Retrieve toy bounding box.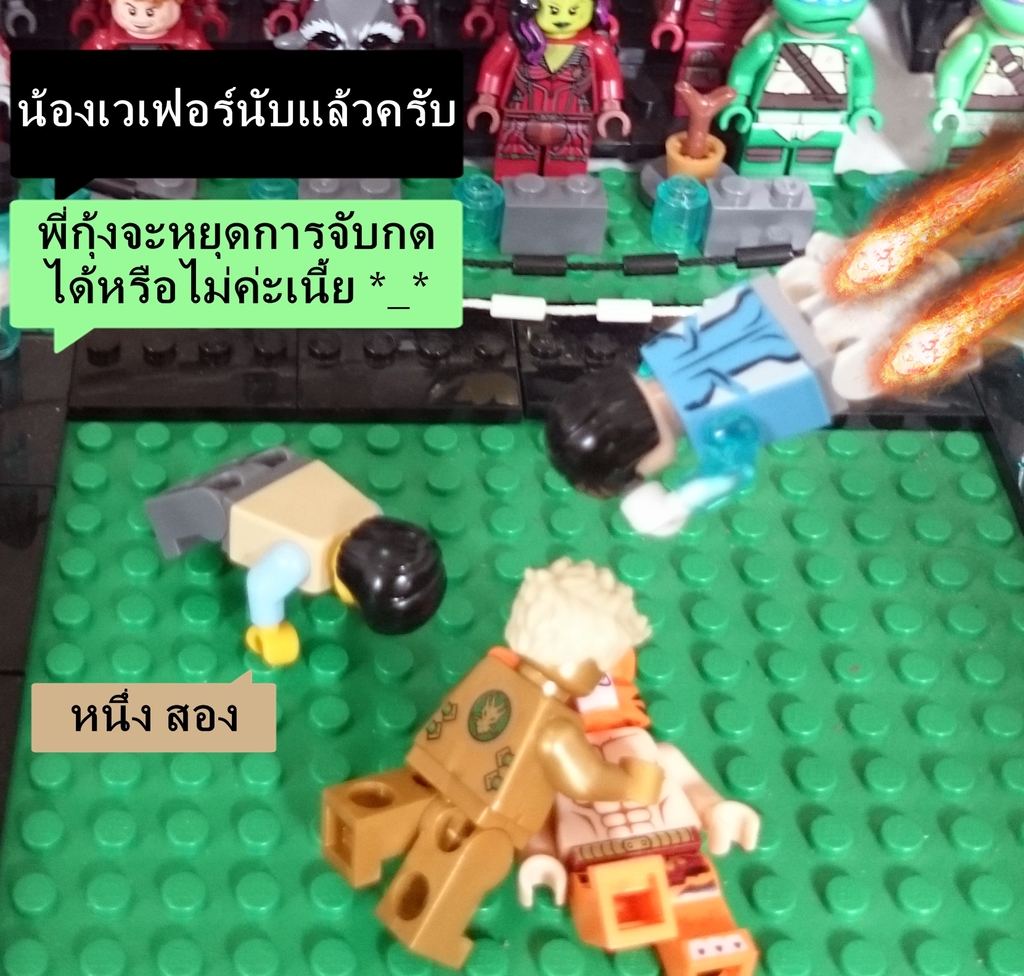
Bounding box: bbox=(269, 1, 431, 202).
